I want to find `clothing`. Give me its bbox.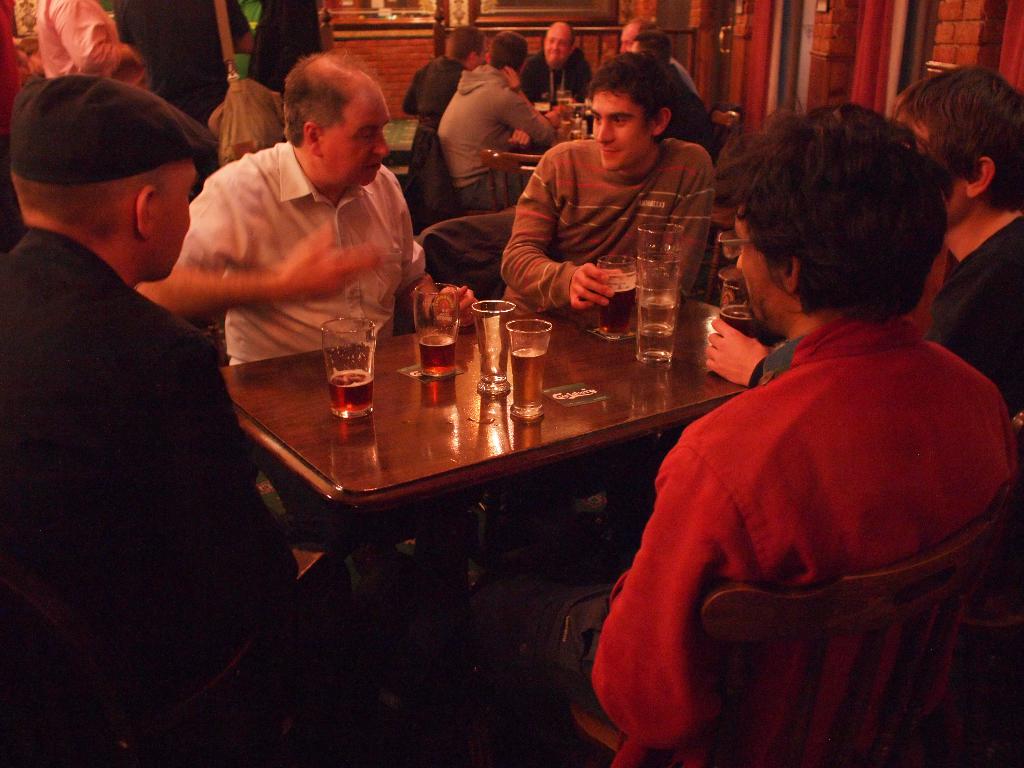
box(33, 0, 149, 99).
